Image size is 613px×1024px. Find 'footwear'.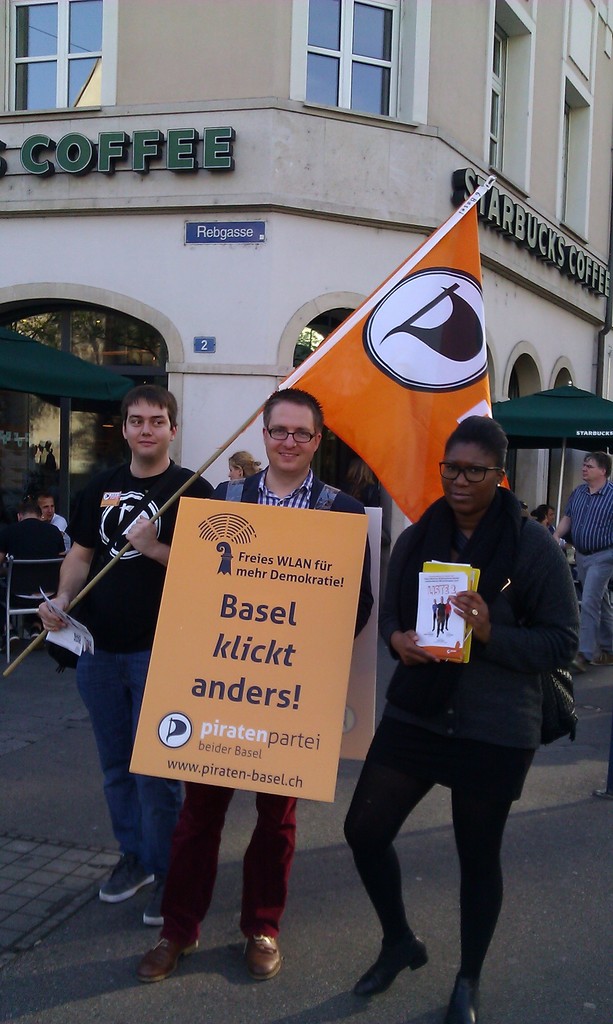
246/933/280/980.
